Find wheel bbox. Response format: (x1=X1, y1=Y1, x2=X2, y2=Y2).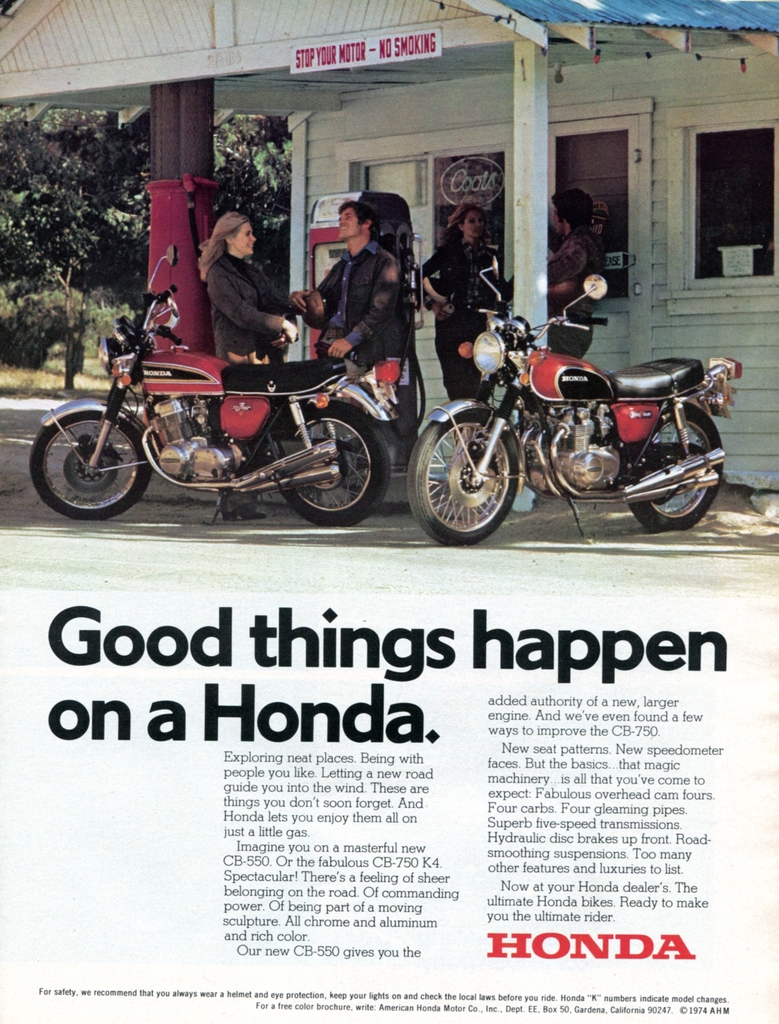
(x1=410, y1=414, x2=522, y2=541).
